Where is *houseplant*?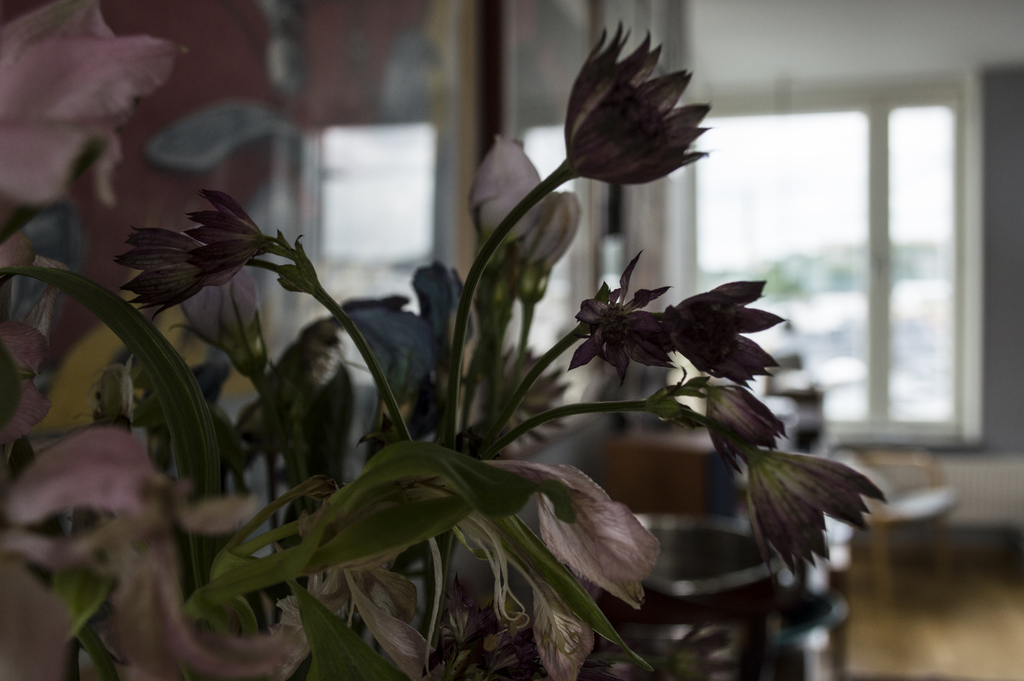
(0, 13, 934, 680).
